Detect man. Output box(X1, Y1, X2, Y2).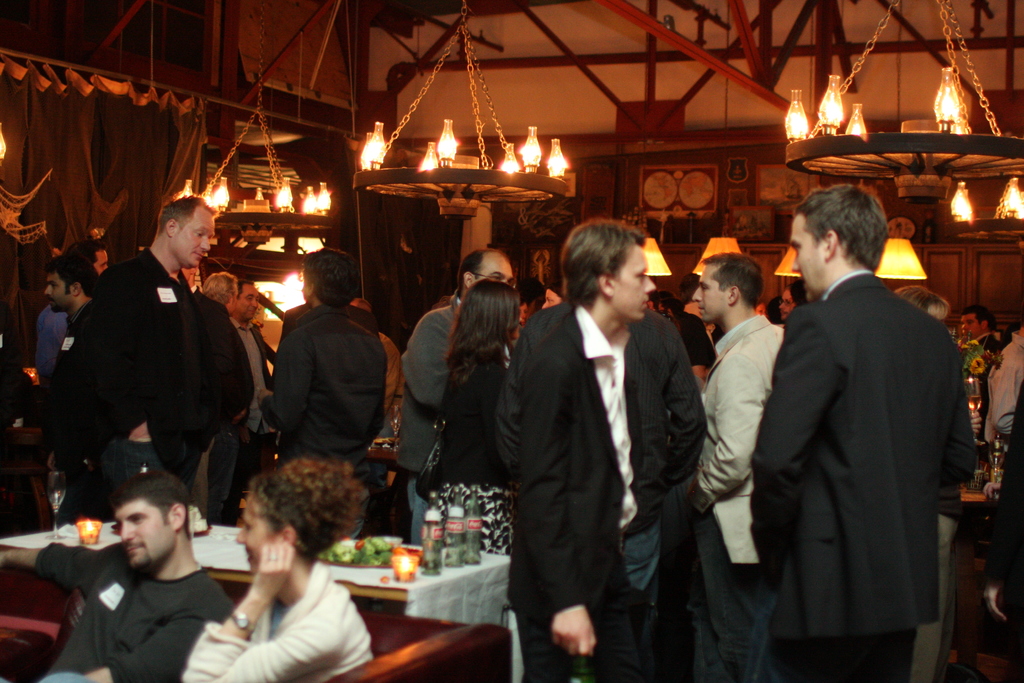
box(201, 269, 239, 518).
